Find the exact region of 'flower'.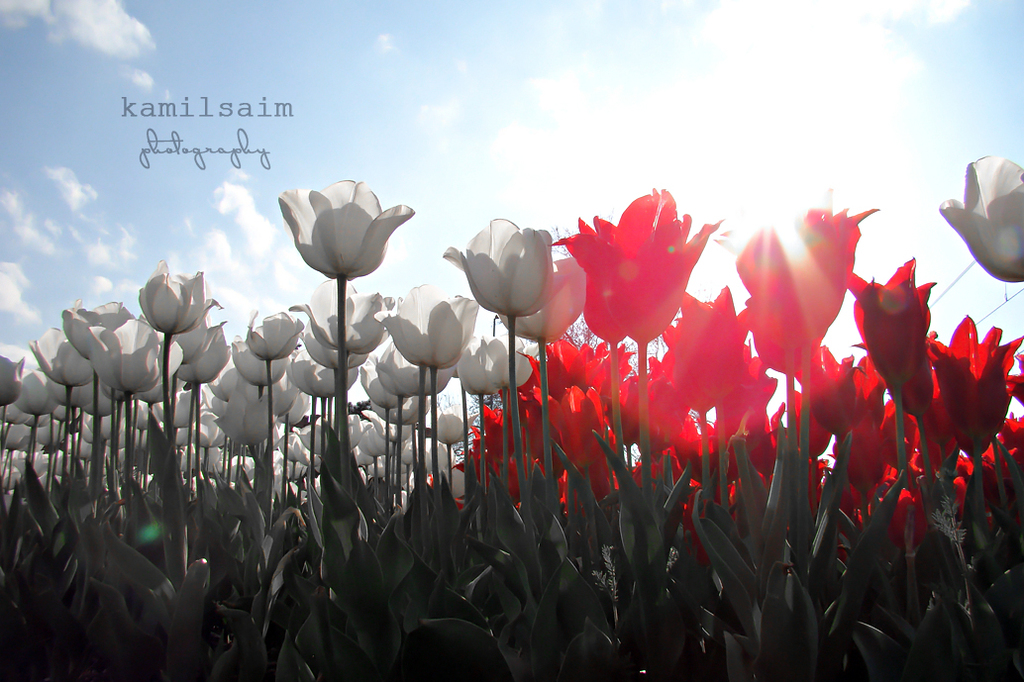
Exact region: (x1=730, y1=192, x2=876, y2=367).
